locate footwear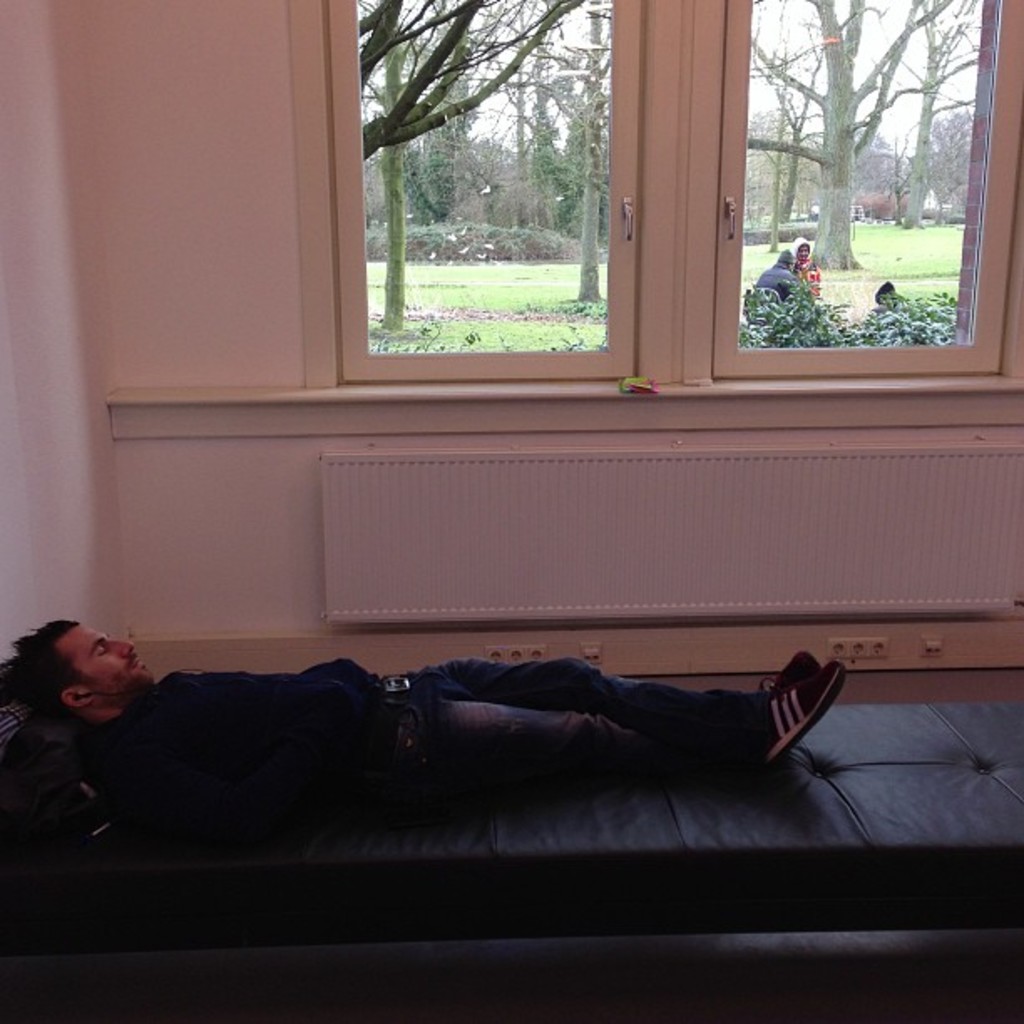
bbox=[755, 659, 848, 773]
